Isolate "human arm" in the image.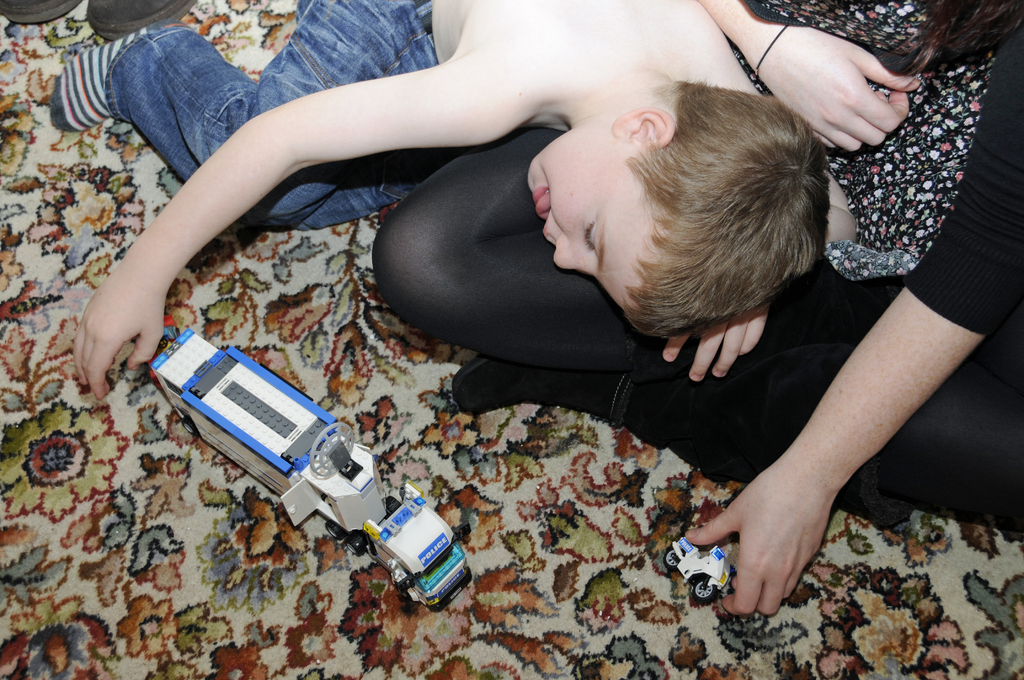
Isolated region: [left=660, top=165, right=855, bottom=379].
